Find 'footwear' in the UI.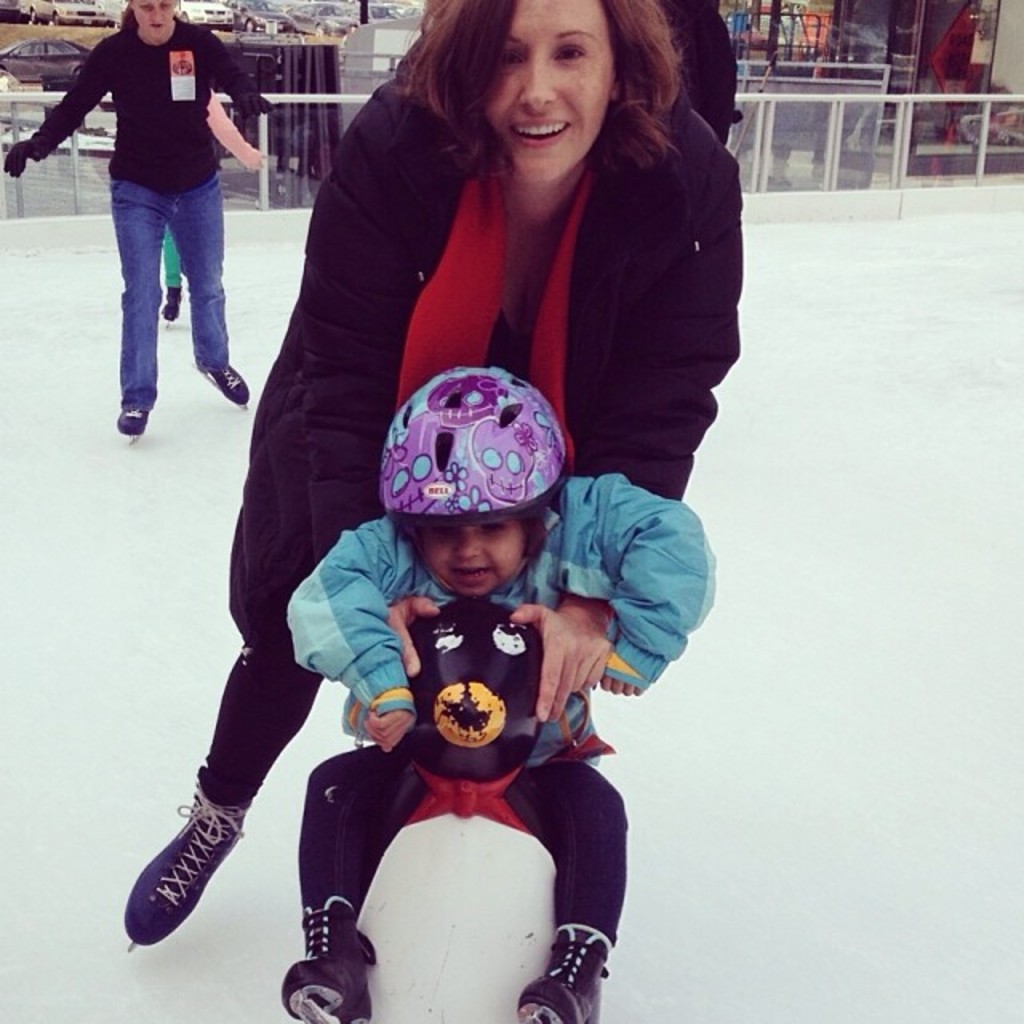
UI element at [269,898,382,1019].
